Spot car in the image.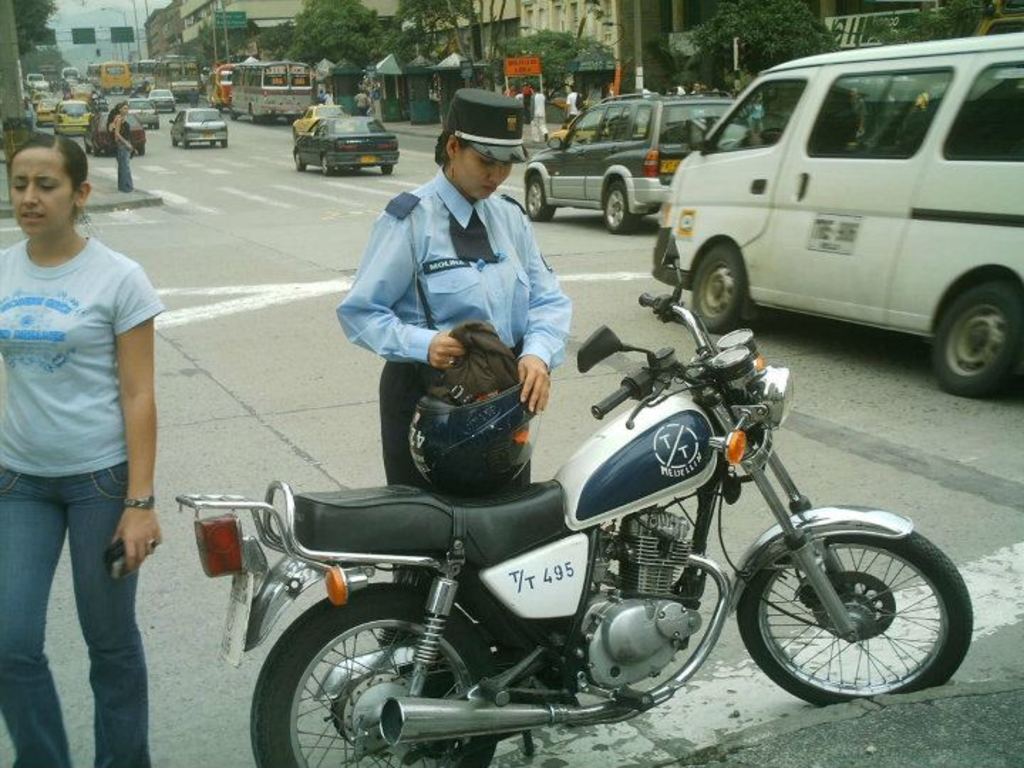
car found at crop(151, 88, 171, 105).
